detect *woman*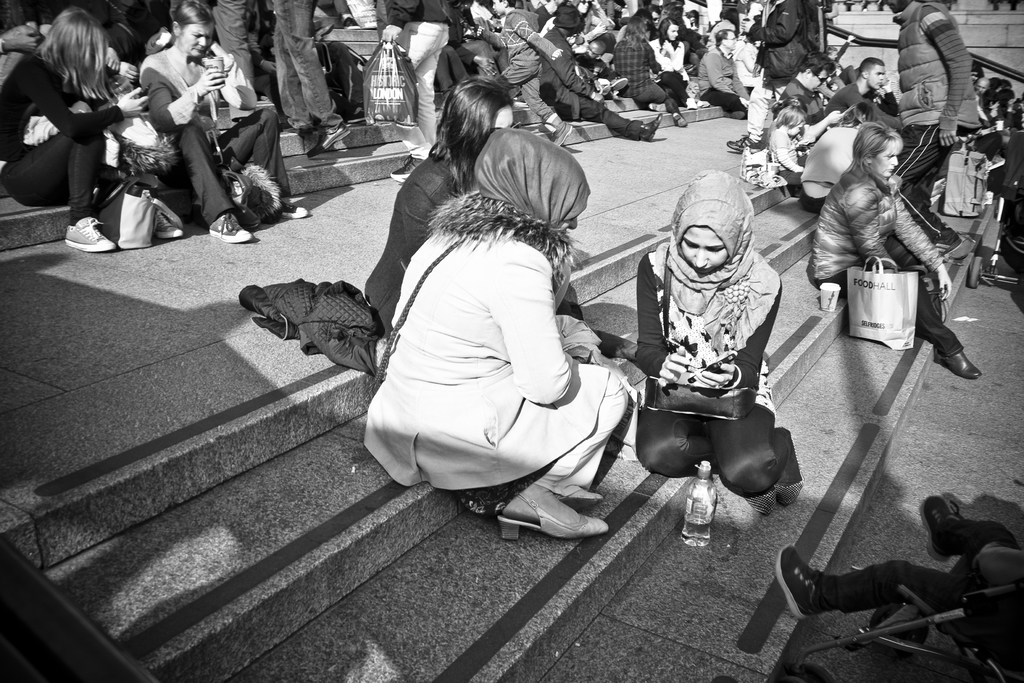
<box>361,126,630,543</box>
